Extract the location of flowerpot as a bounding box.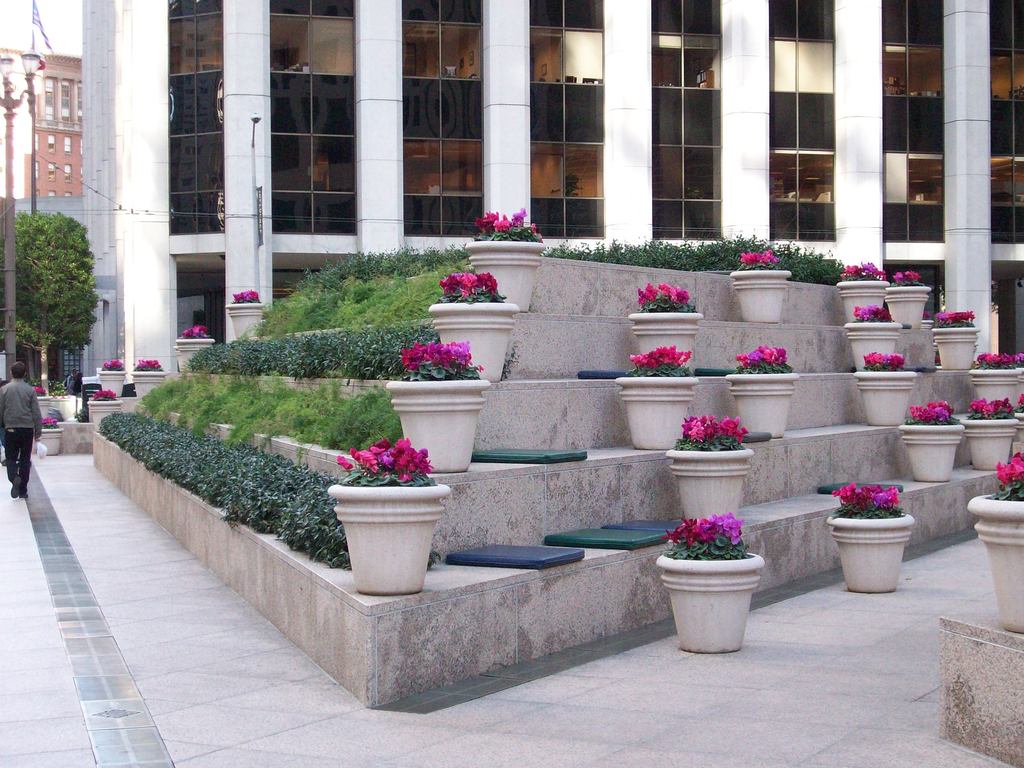
(left=386, top=381, right=486, bottom=477).
